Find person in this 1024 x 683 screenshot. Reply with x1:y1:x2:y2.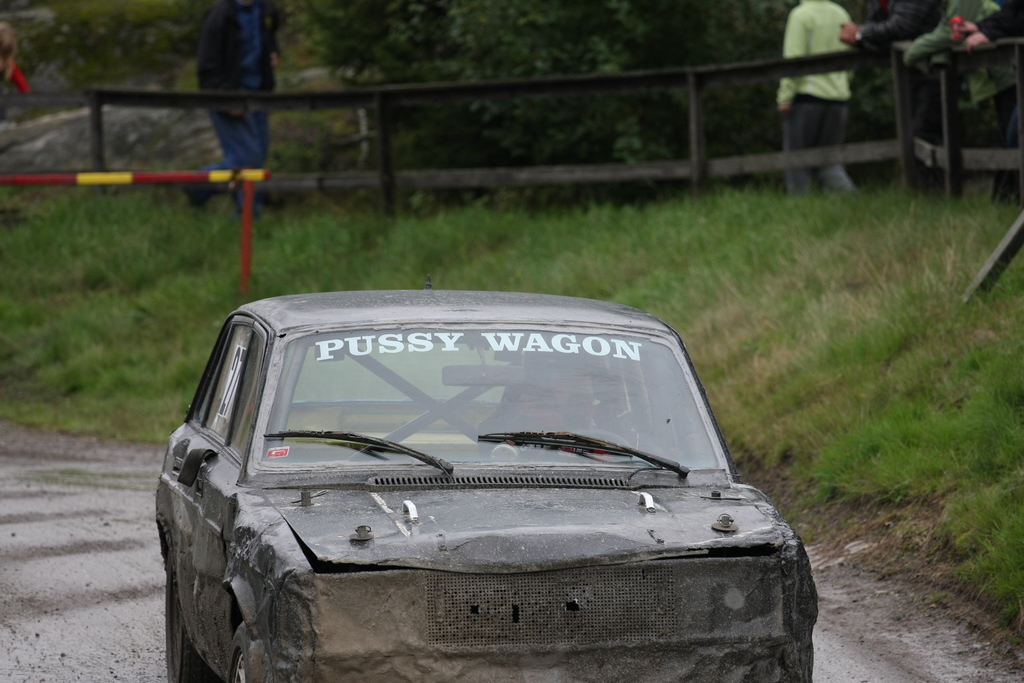
966:0:1023:193.
